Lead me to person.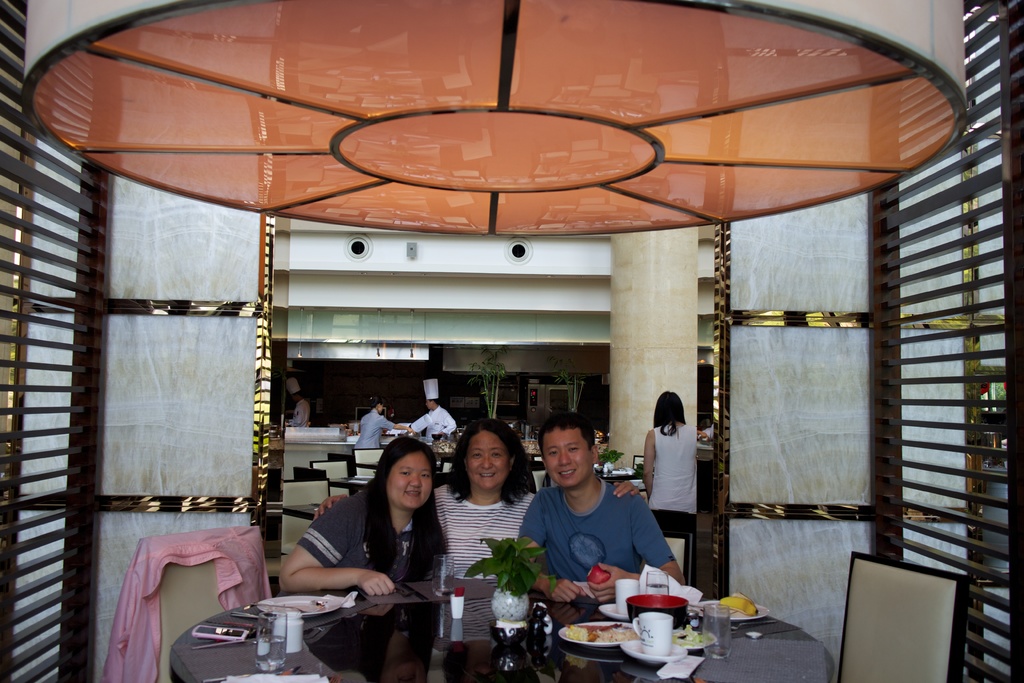
Lead to 284 377 312 431.
